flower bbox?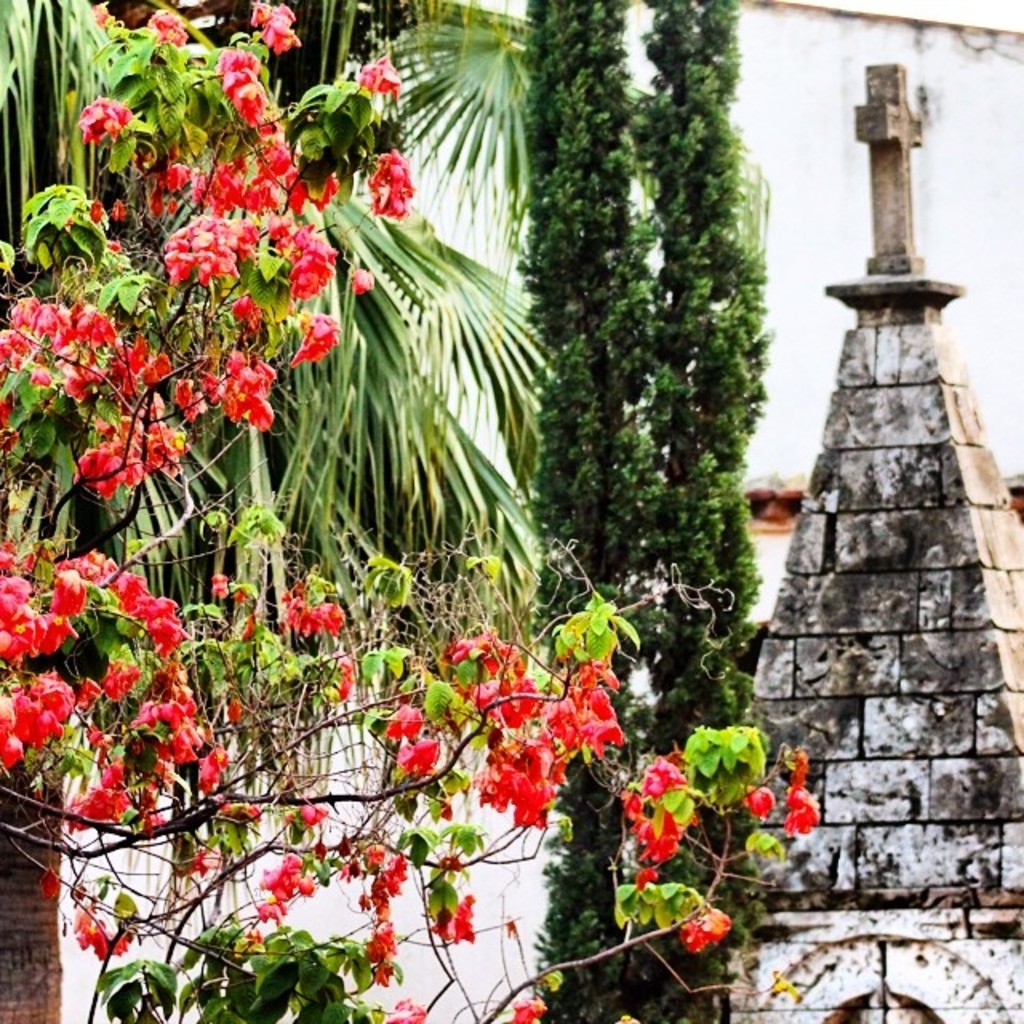
bbox(218, 42, 269, 120)
